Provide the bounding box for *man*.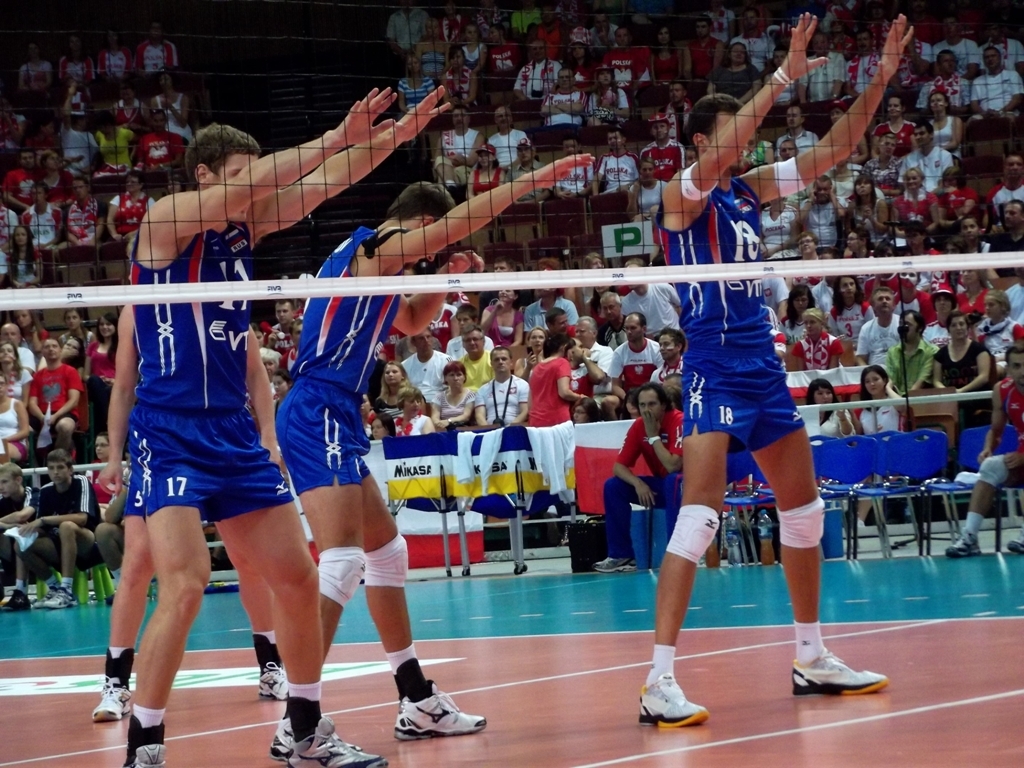
BBox(861, 132, 900, 182).
